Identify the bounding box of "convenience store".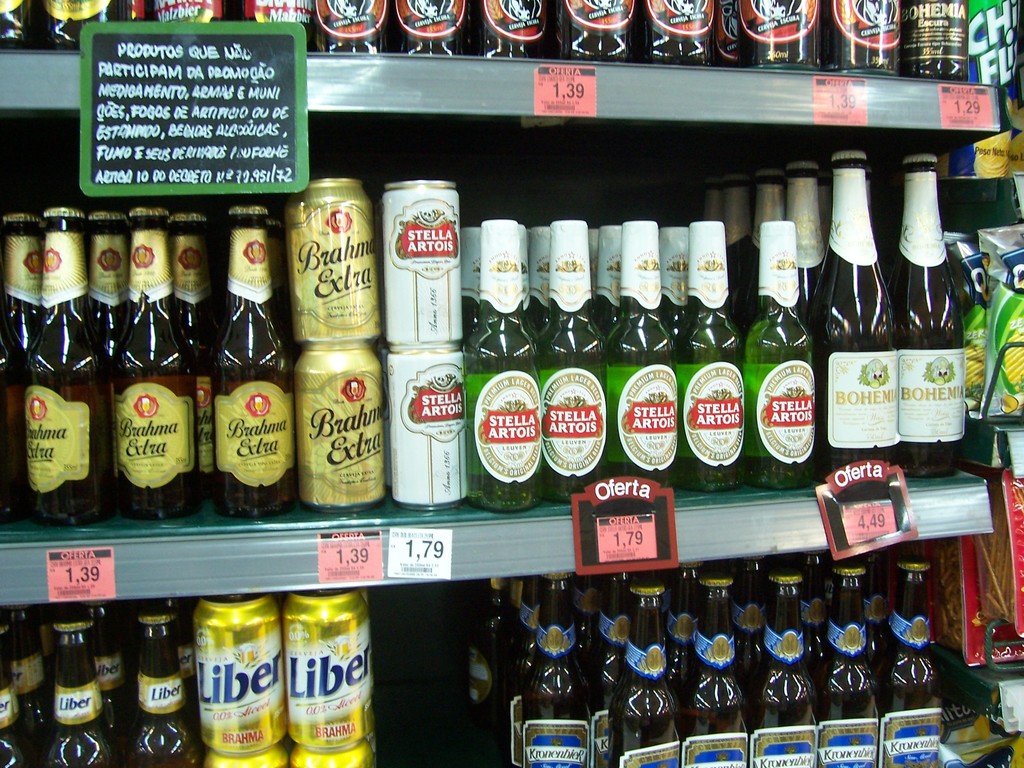
left=0, top=0, right=1023, bottom=767.
